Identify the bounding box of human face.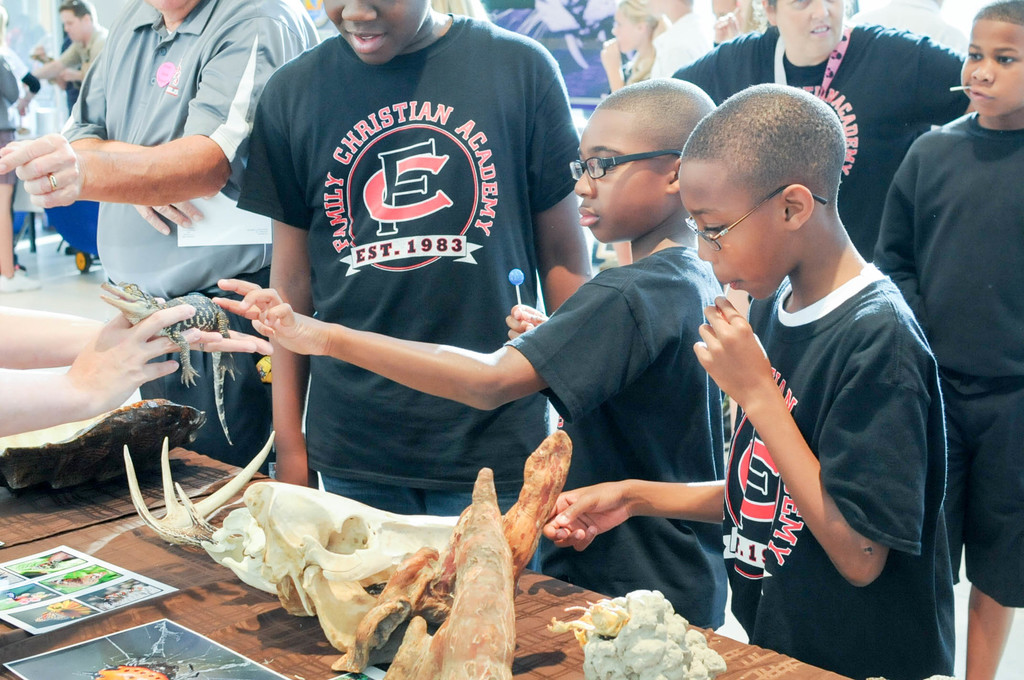
crop(774, 0, 844, 58).
